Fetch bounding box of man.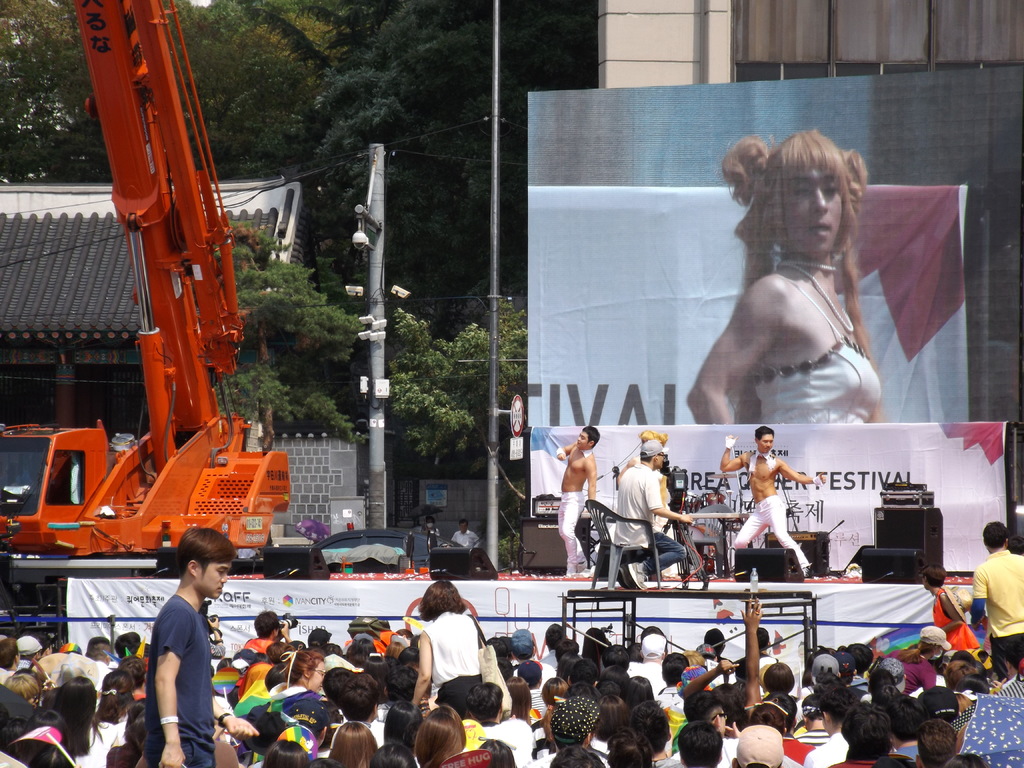
Bbox: (left=801, top=685, right=861, bottom=767).
